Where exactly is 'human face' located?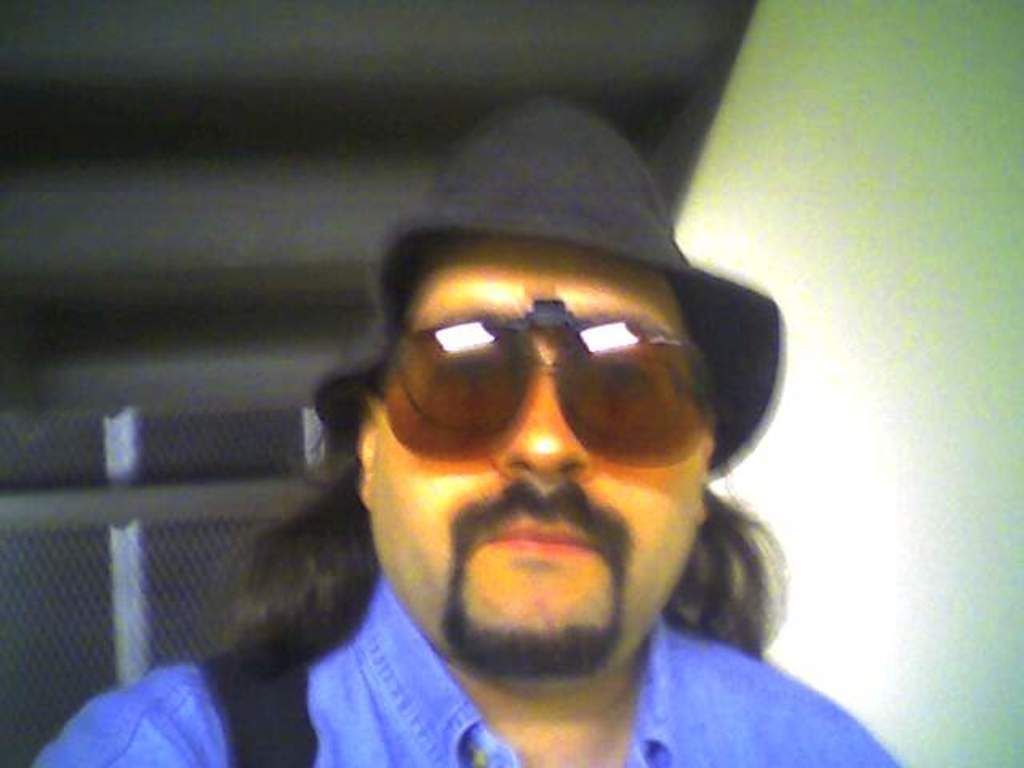
Its bounding box is Rect(368, 235, 718, 672).
